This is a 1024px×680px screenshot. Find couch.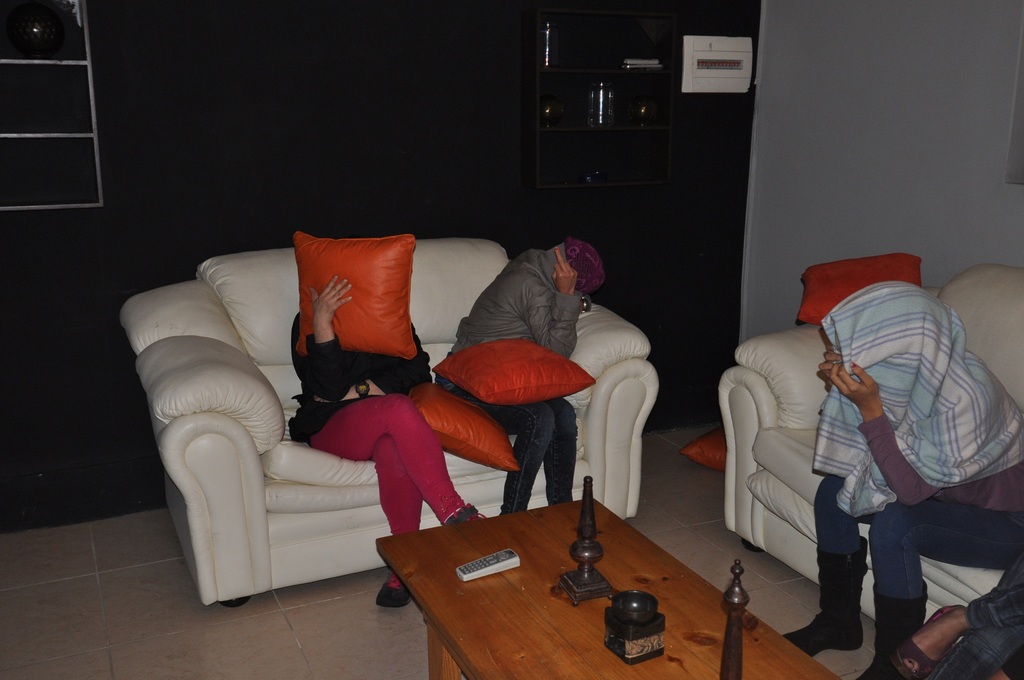
Bounding box: {"x1": 714, "y1": 269, "x2": 1023, "y2": 622}.
